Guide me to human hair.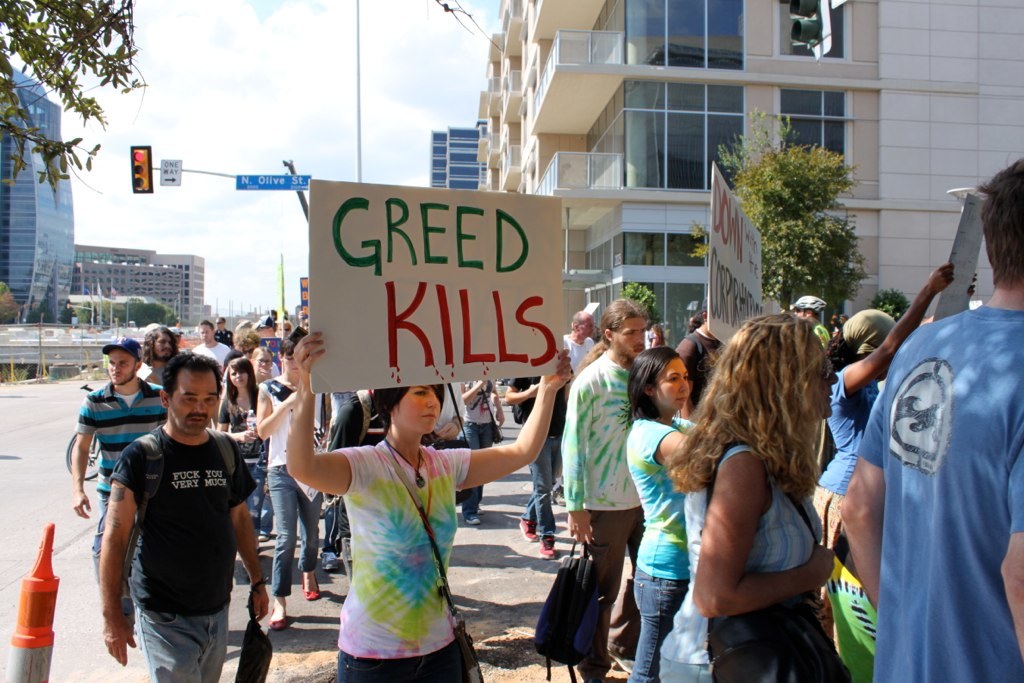
Guidance: left=199, top=316, right=217, bottom=331.
